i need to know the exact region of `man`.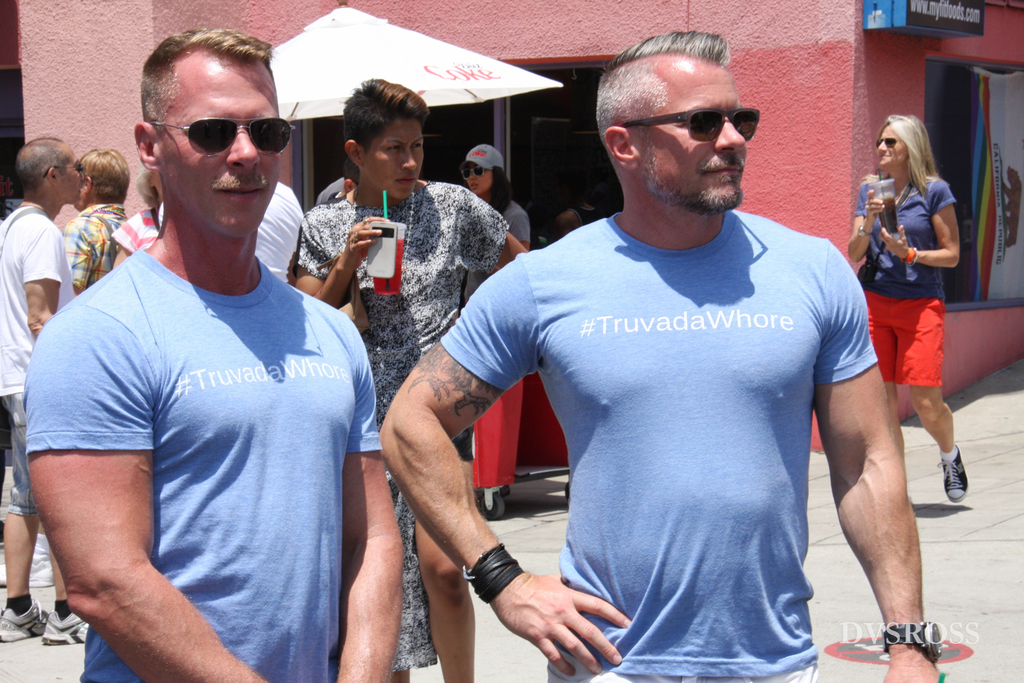
Region: left=0, top=133, right=87, bottom=651.
